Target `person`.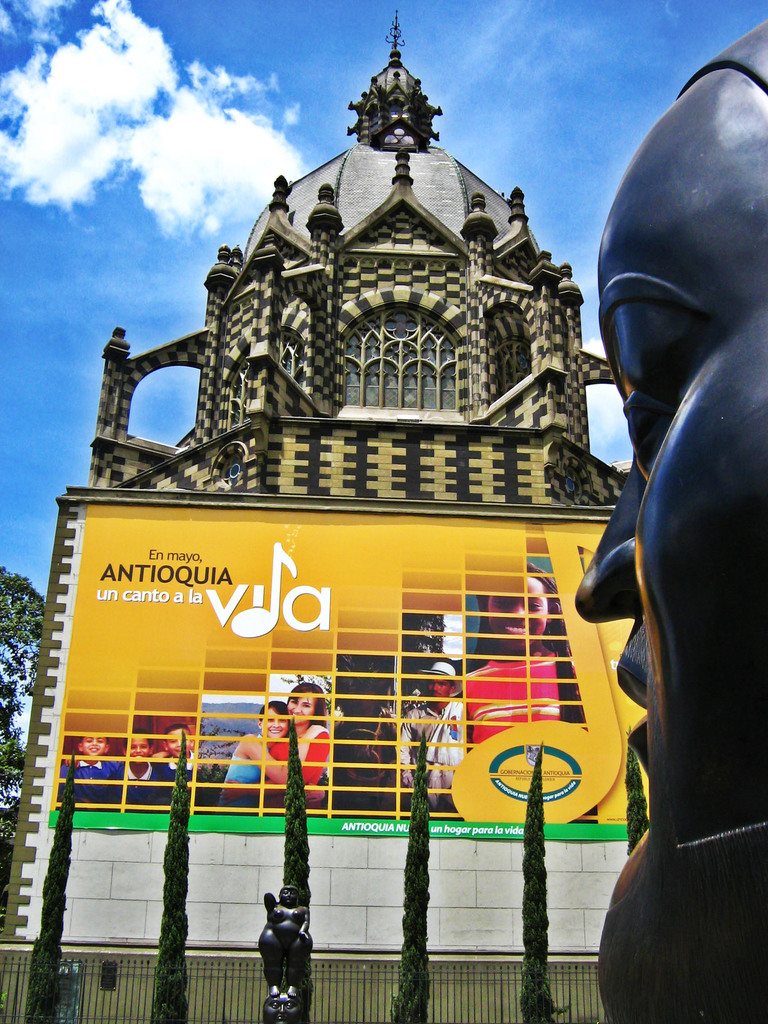
Target region: [left=221, top=700, right=328, bottom=810].
